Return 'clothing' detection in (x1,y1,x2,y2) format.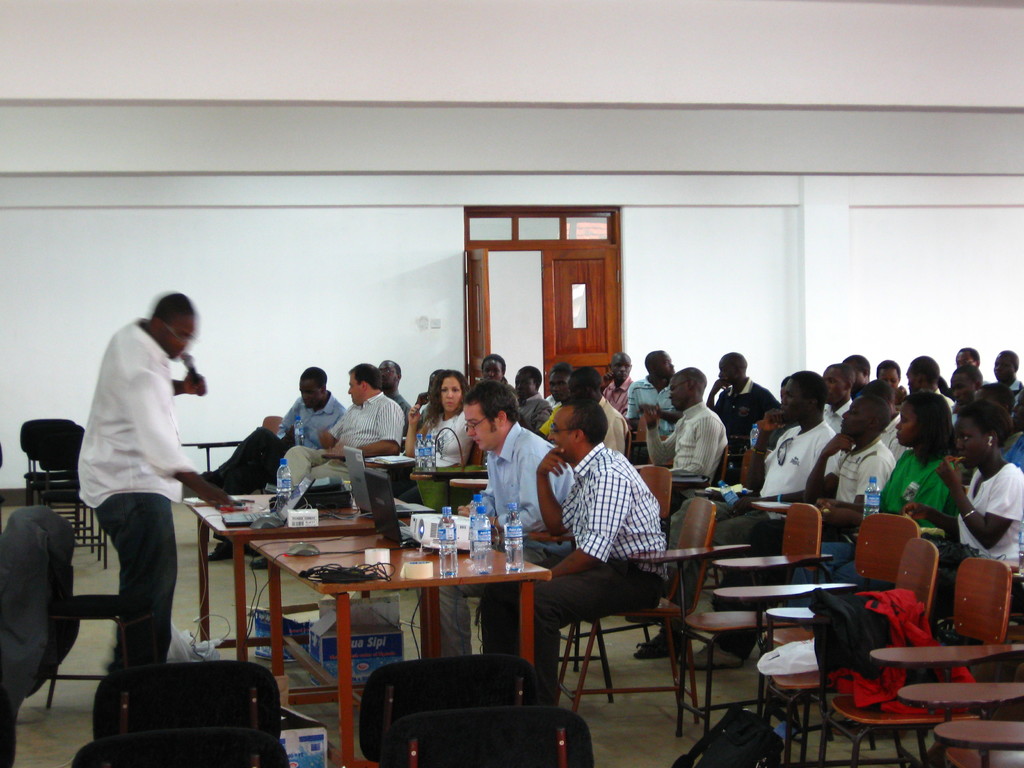
(703,372,781,467).
